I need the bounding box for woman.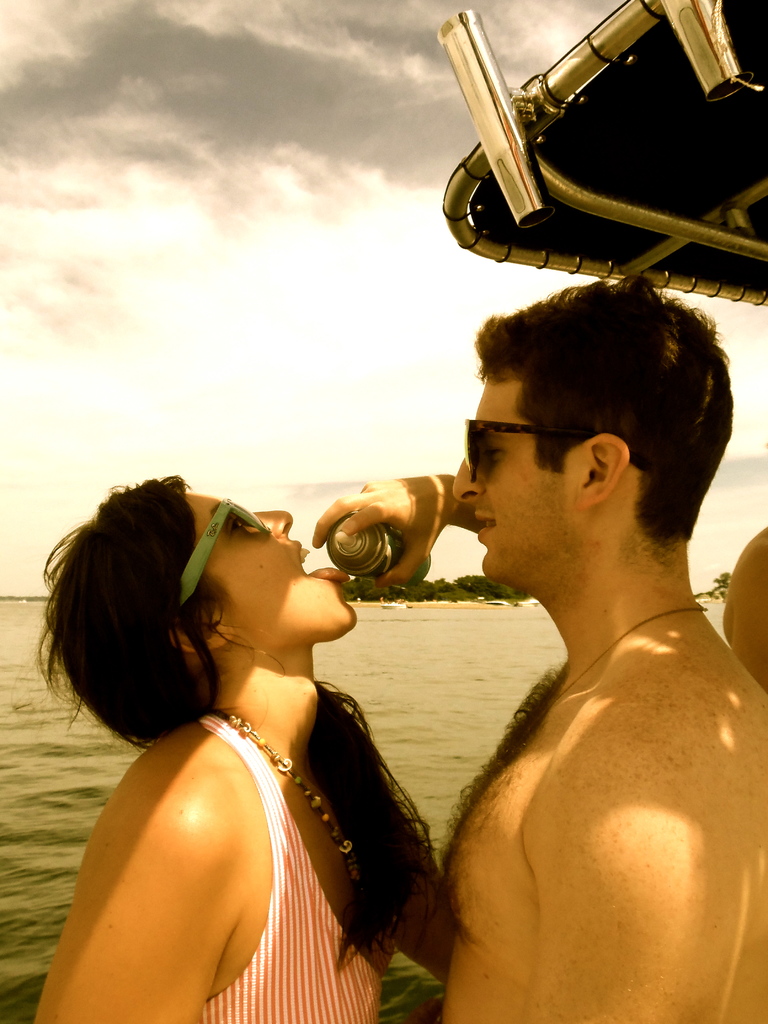
Here it is: region(42, 417, 458, 1023).
